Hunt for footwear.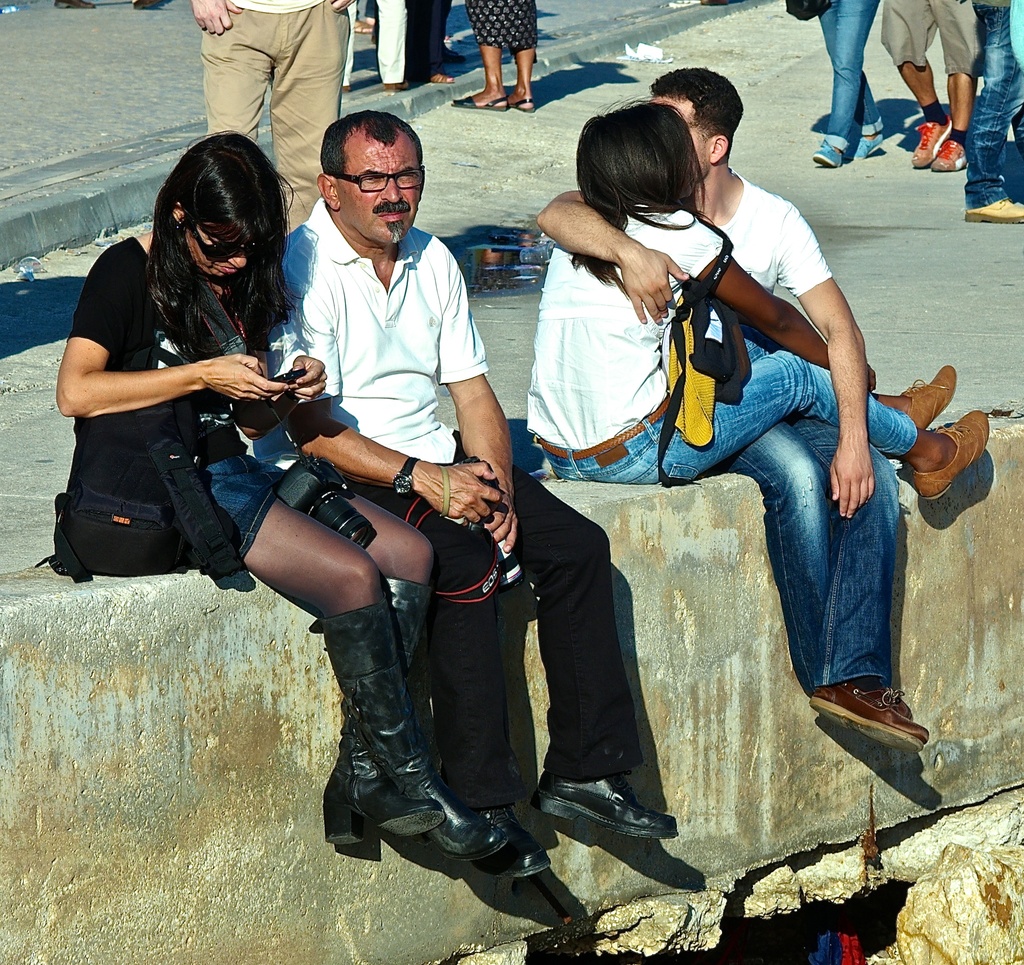
Hunted down at (815,140,844,168).
